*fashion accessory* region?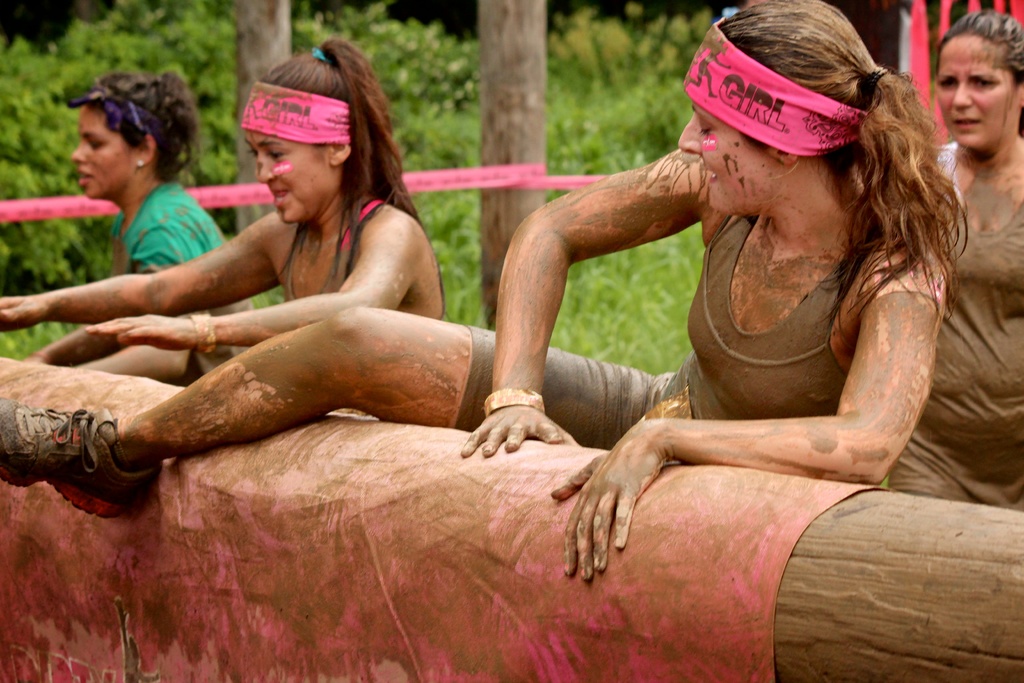
bbox(686, 6, 871, 159)
